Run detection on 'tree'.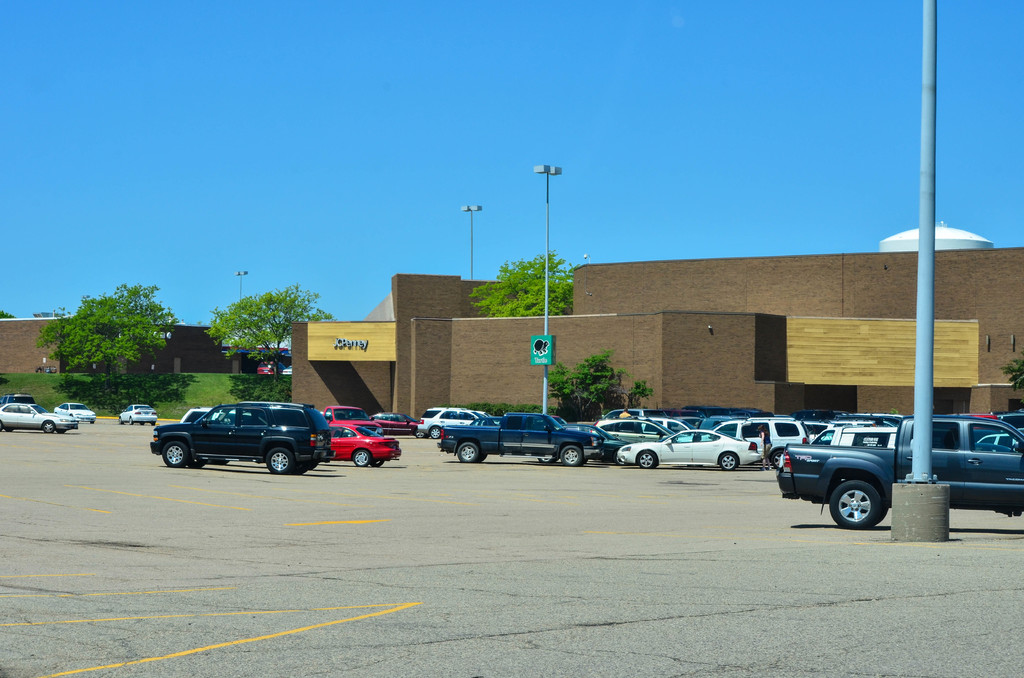
Result: [left=464, top=251, right=570, bottom=316].
